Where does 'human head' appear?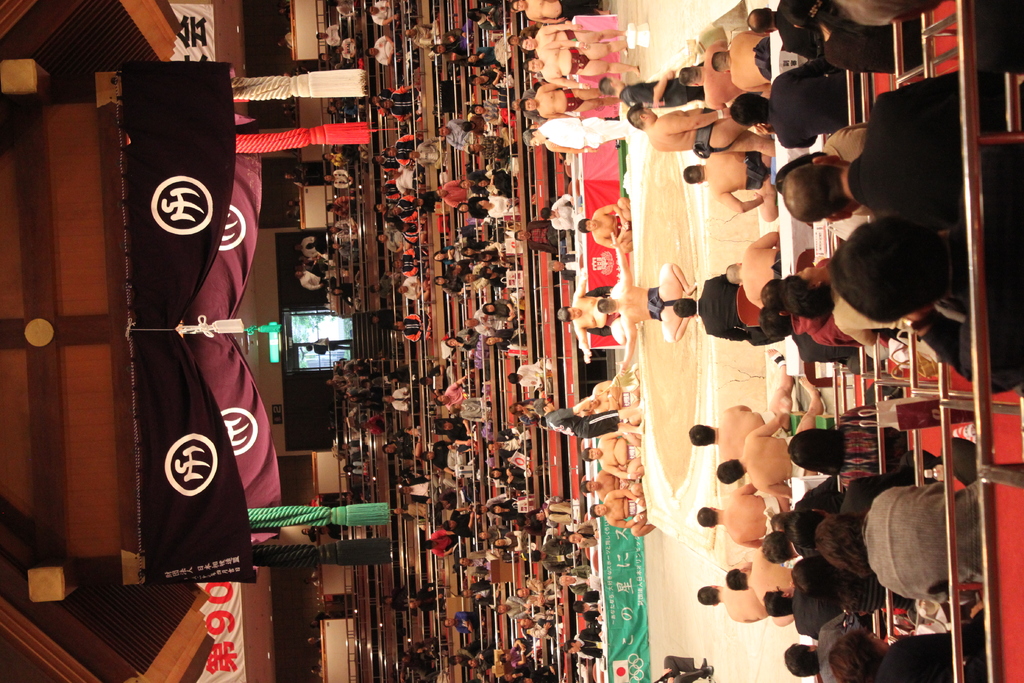
Appears at crop(307, 637, 319, 642).
